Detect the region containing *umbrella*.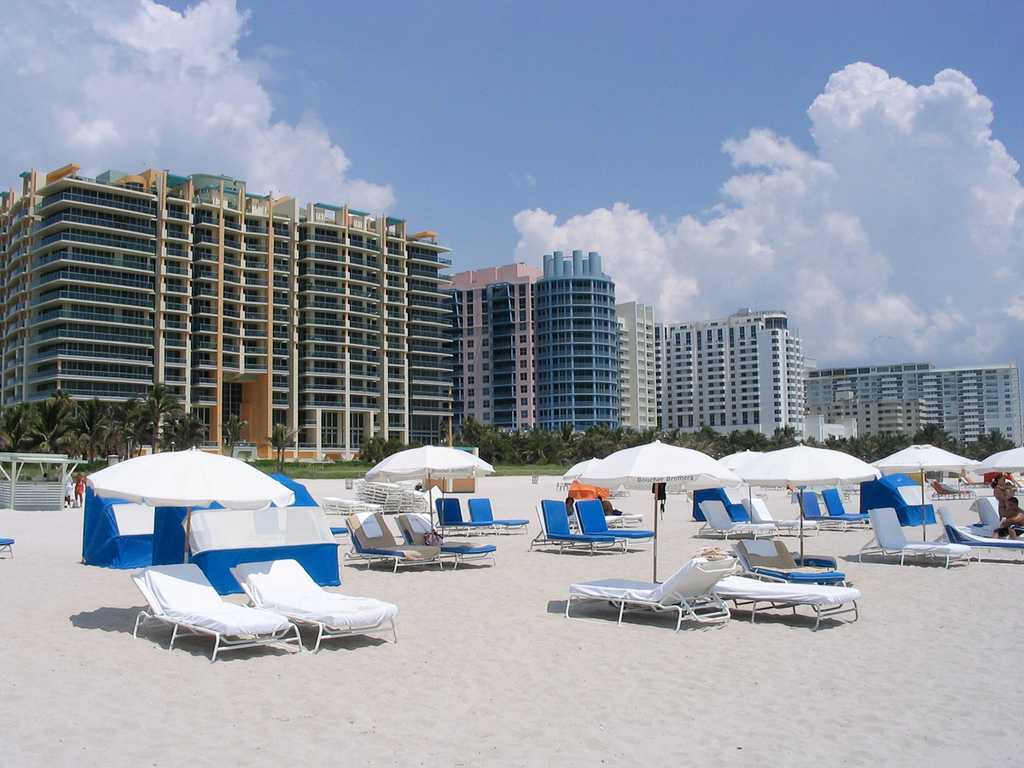
(x1=85, y1=447, x2=290, y2=563).
